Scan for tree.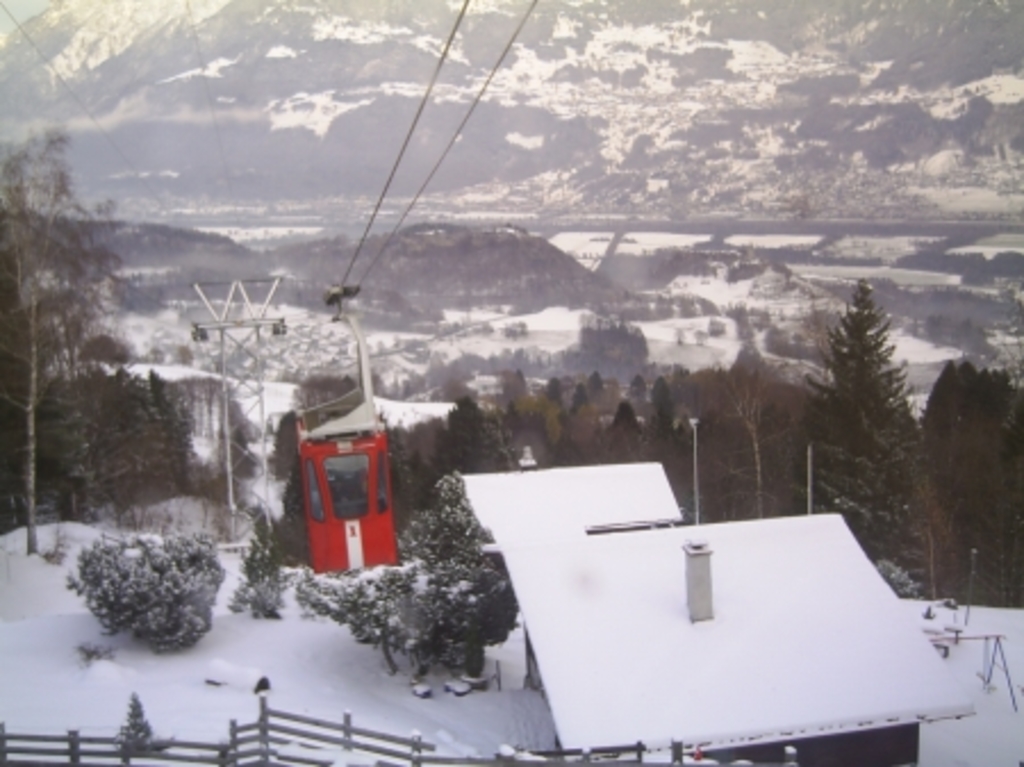
Scan result: detection(298, 448, 514, 699).
